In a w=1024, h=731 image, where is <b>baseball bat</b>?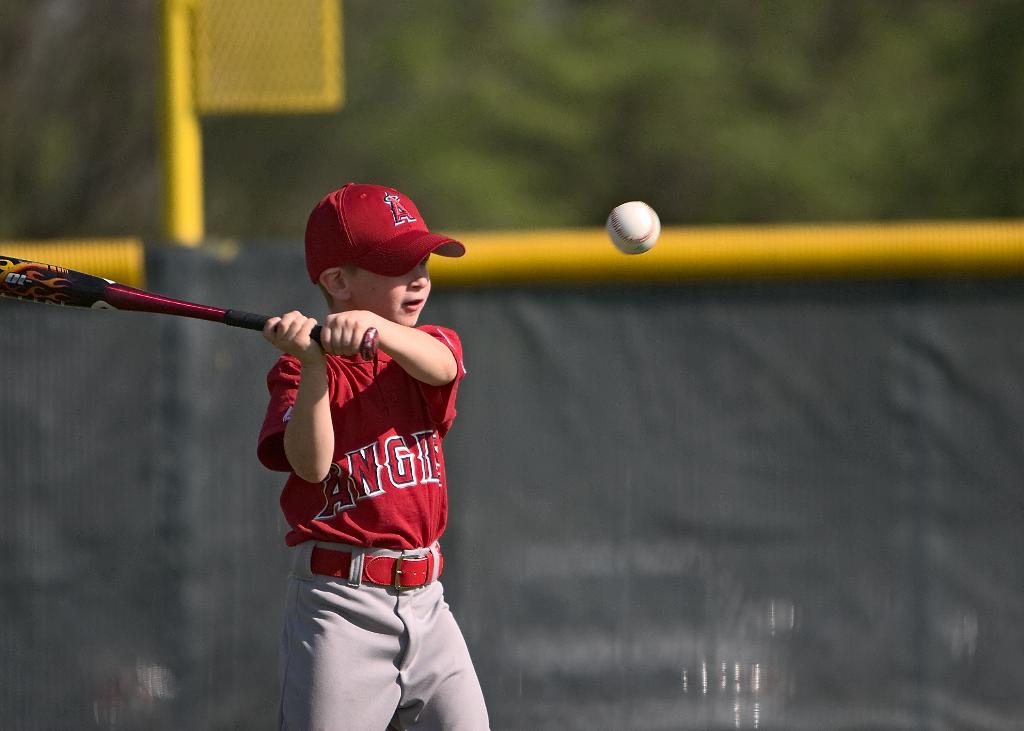
[0, 258, 378, 363].
